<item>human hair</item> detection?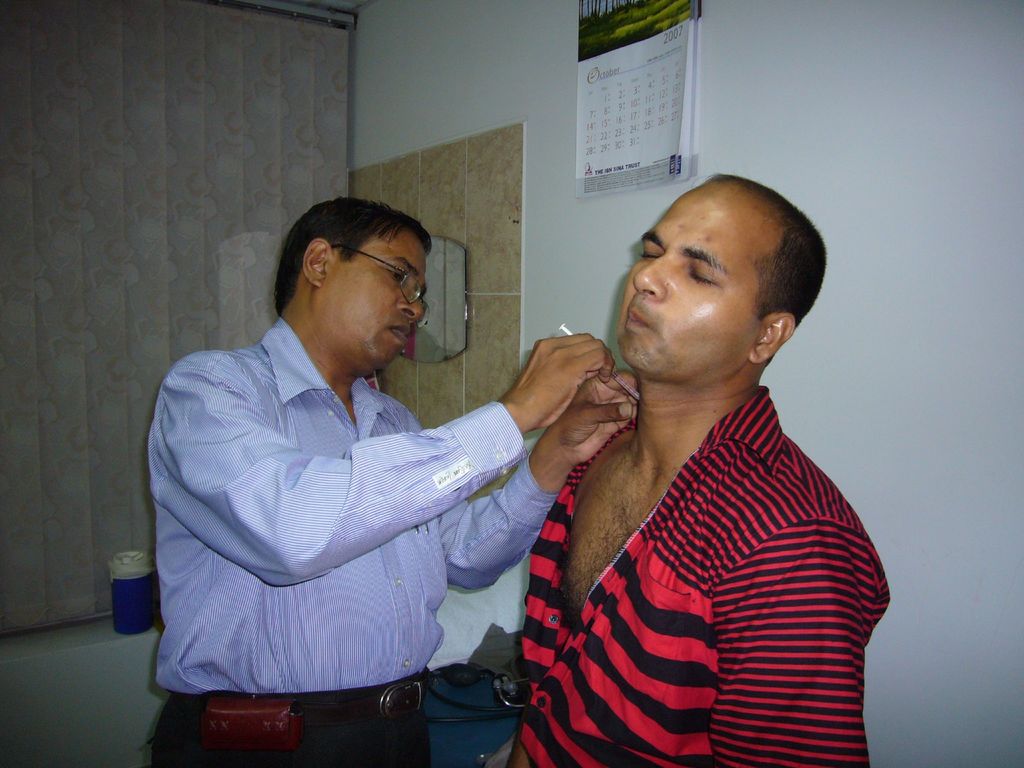
{"x1": 706, "y1": 172, "x2": 826, "y2": 331}
